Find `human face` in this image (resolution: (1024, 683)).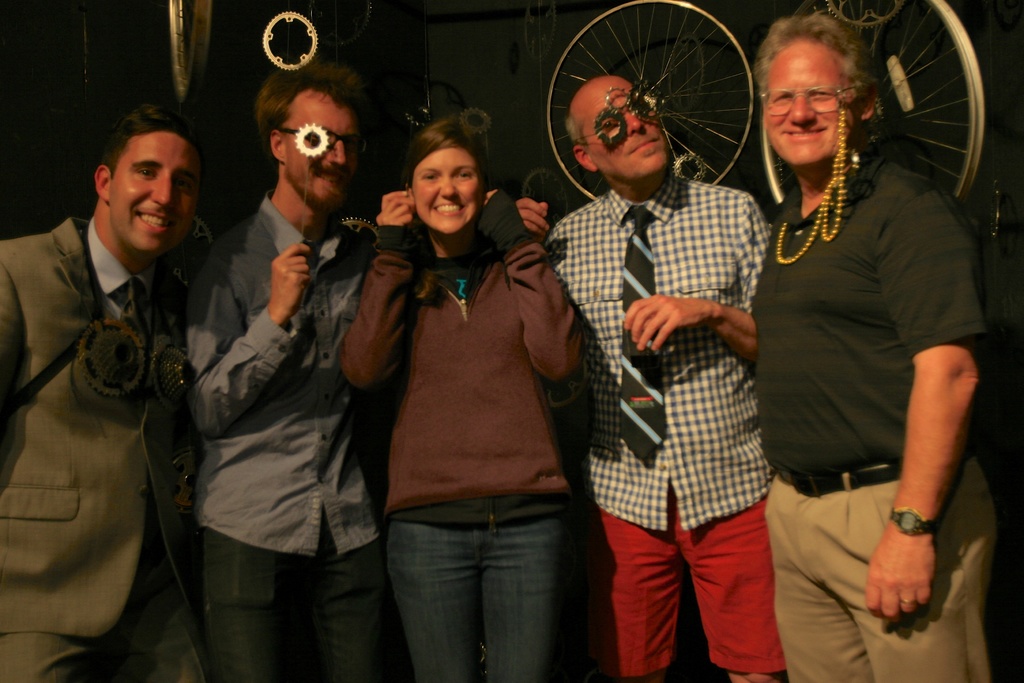
(764, 42, 852, 167).
